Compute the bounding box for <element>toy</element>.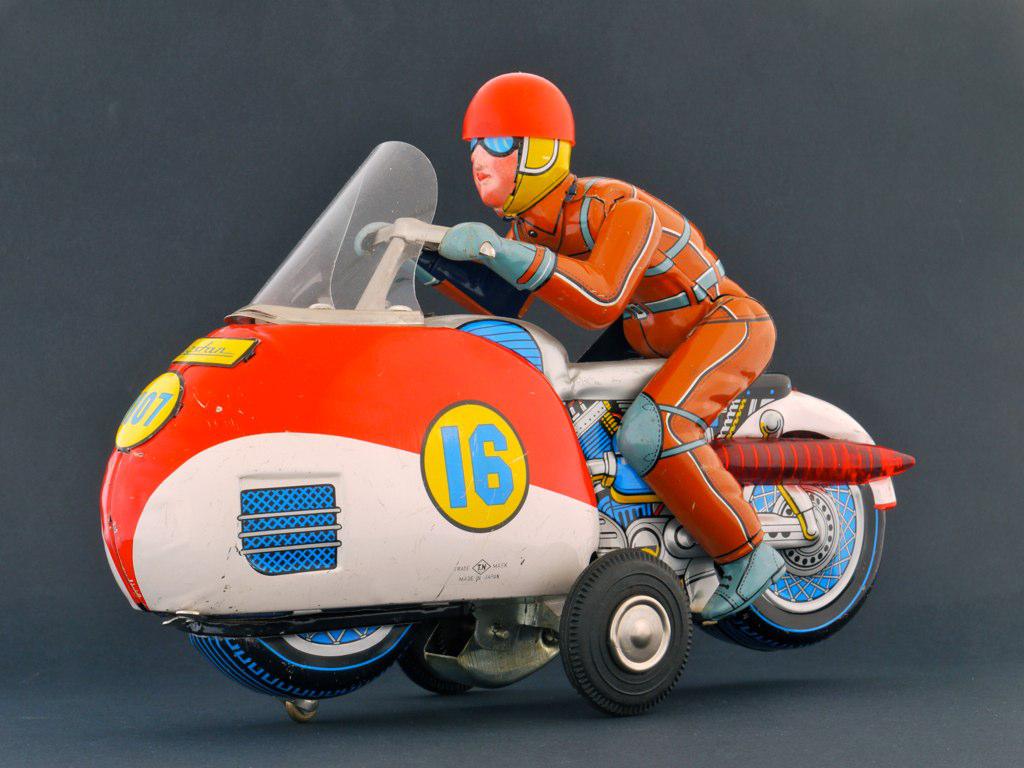
pyautogui.locateOnScreen(117, 100, 933, 725).
